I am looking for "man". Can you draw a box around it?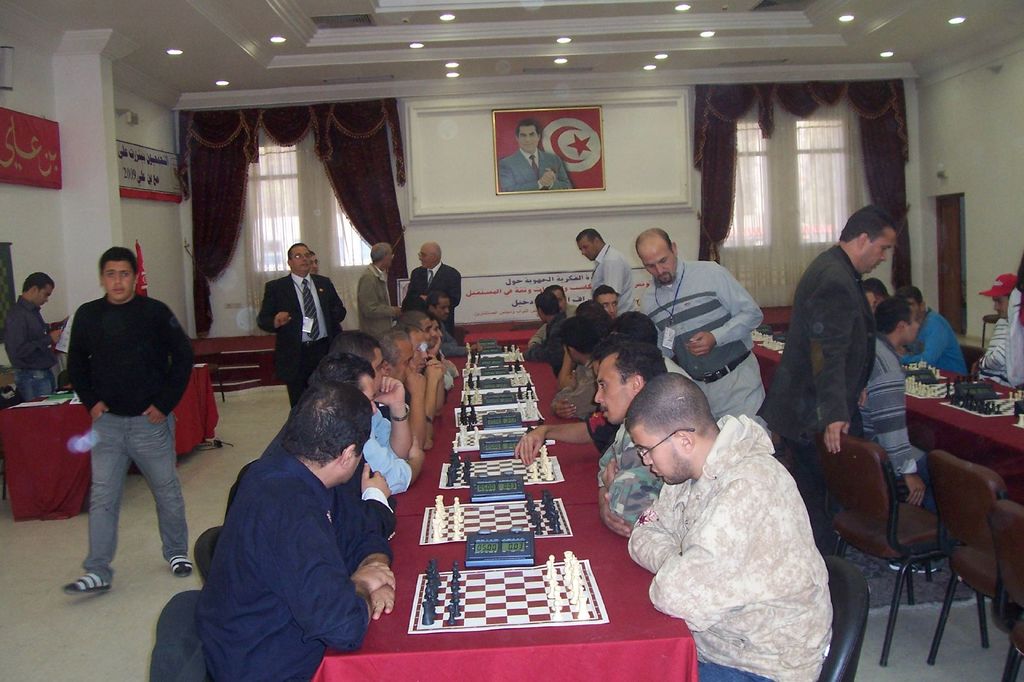
Sure, the bounding box is [893,285,968,372].
